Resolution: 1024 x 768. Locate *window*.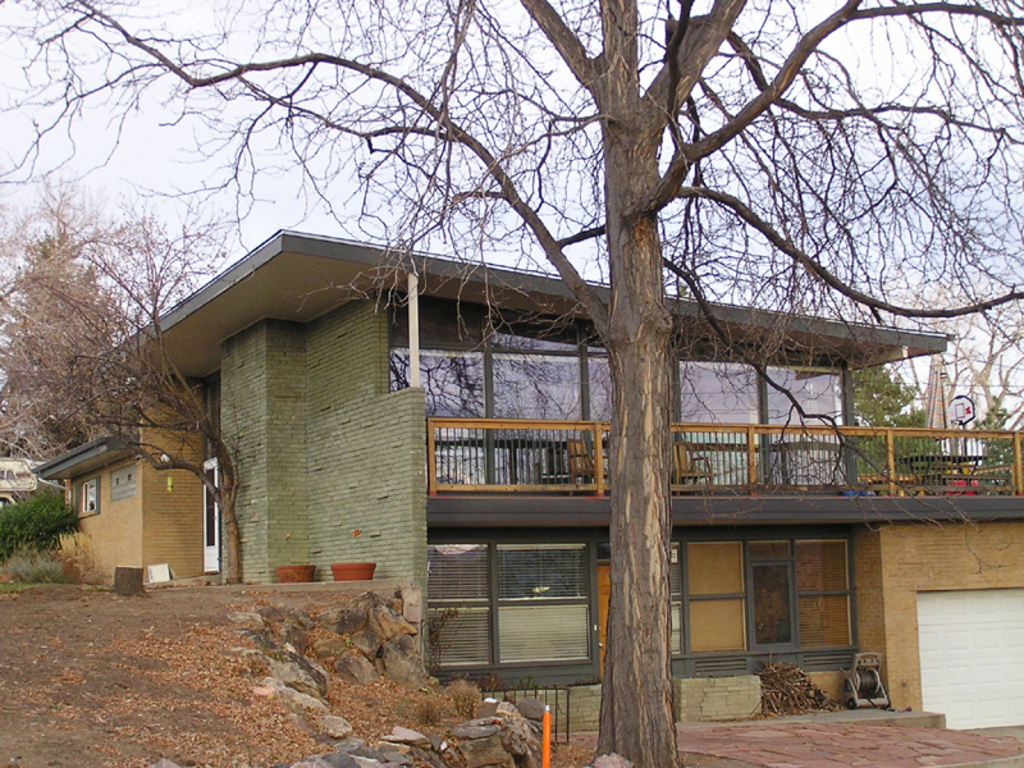
Rect(425, 548, 489, 663).
